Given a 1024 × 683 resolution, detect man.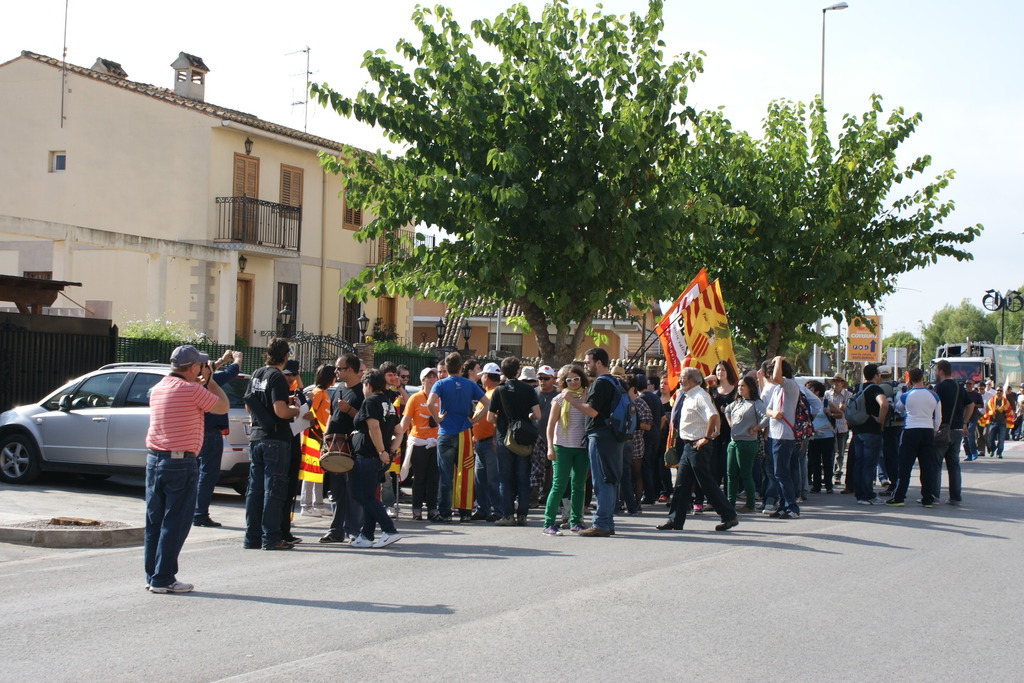
984/383/1014/458.
